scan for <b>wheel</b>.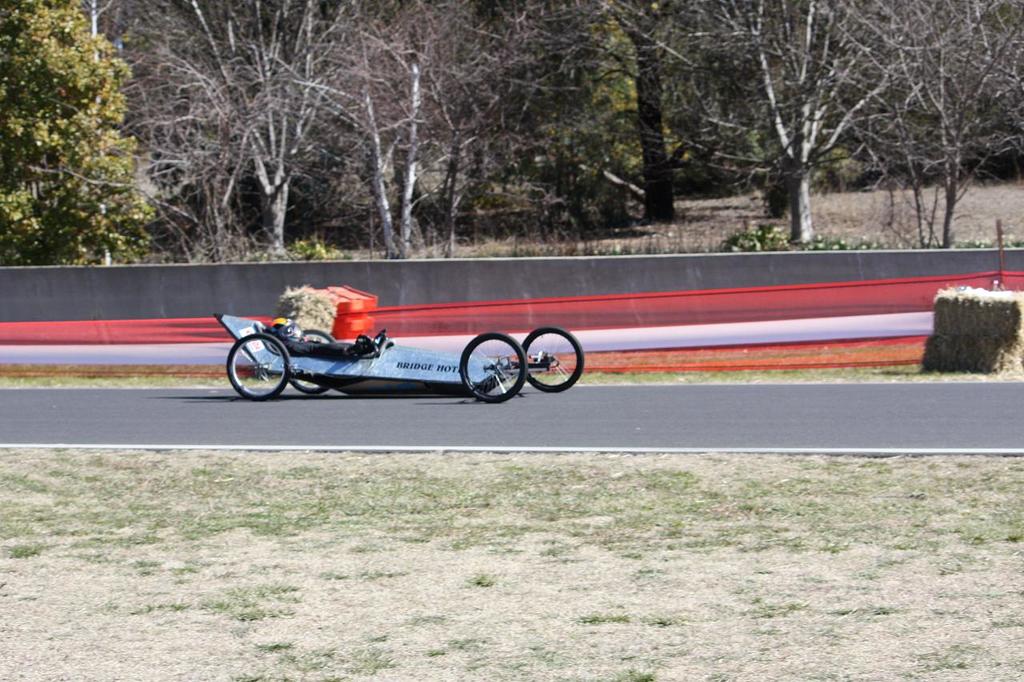
Scan result: l=223, t=341, r=290, b=397.
